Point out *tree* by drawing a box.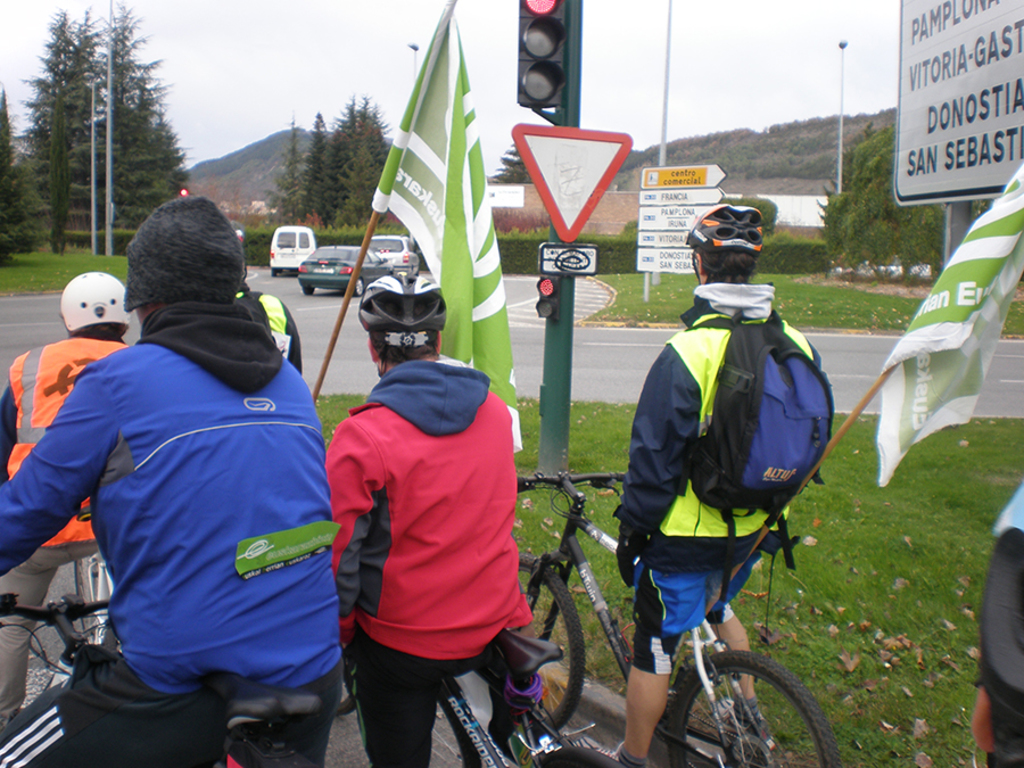
300,109,329,220.
